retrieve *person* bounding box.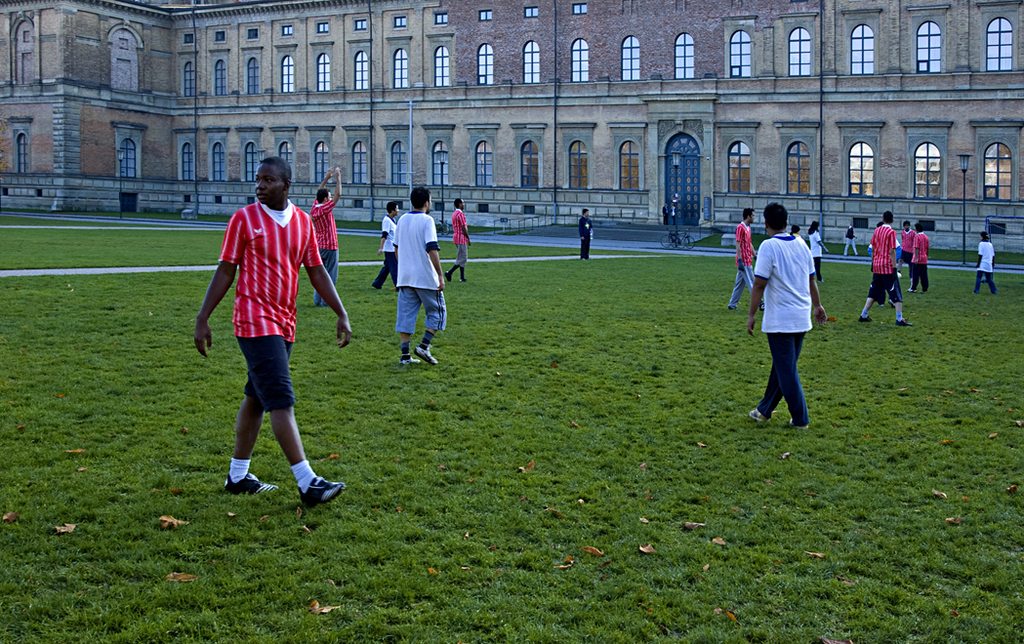
Bounding box: <box>310,163,342,305</box>.
